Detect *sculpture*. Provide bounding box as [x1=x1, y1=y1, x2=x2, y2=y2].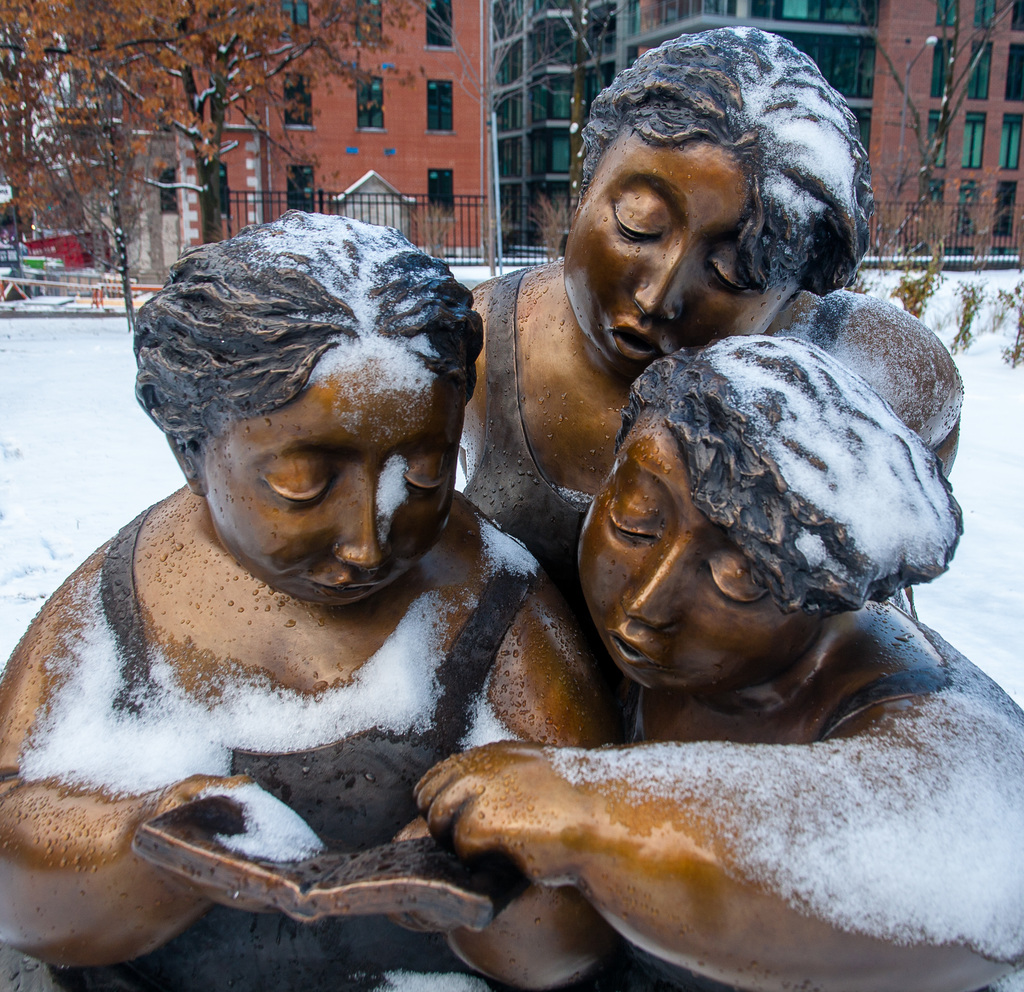
[x1=443, y1=315, x2=1005, y2=991].
